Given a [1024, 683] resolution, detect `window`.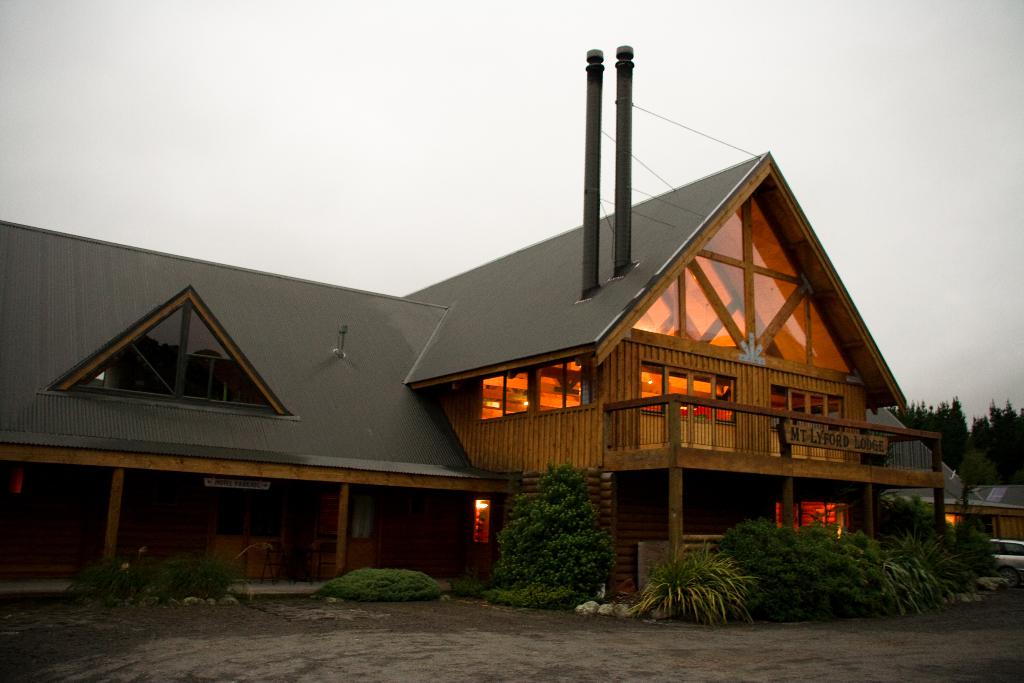
locate(770, 383, 844, 429).
